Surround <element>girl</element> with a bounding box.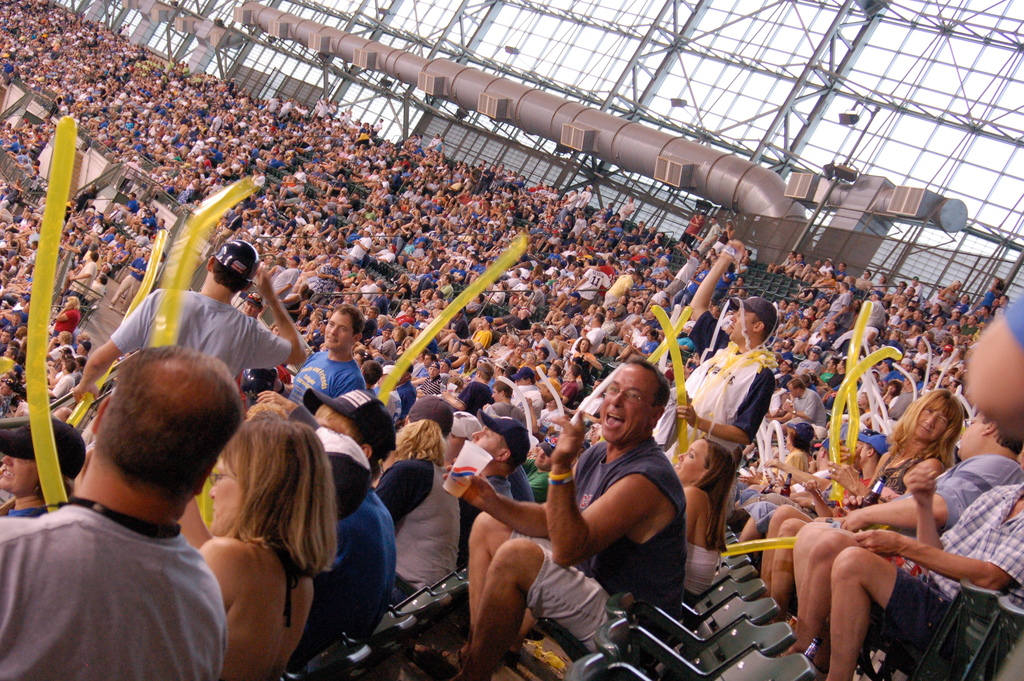
select_region(673, 435, 739, 603).
